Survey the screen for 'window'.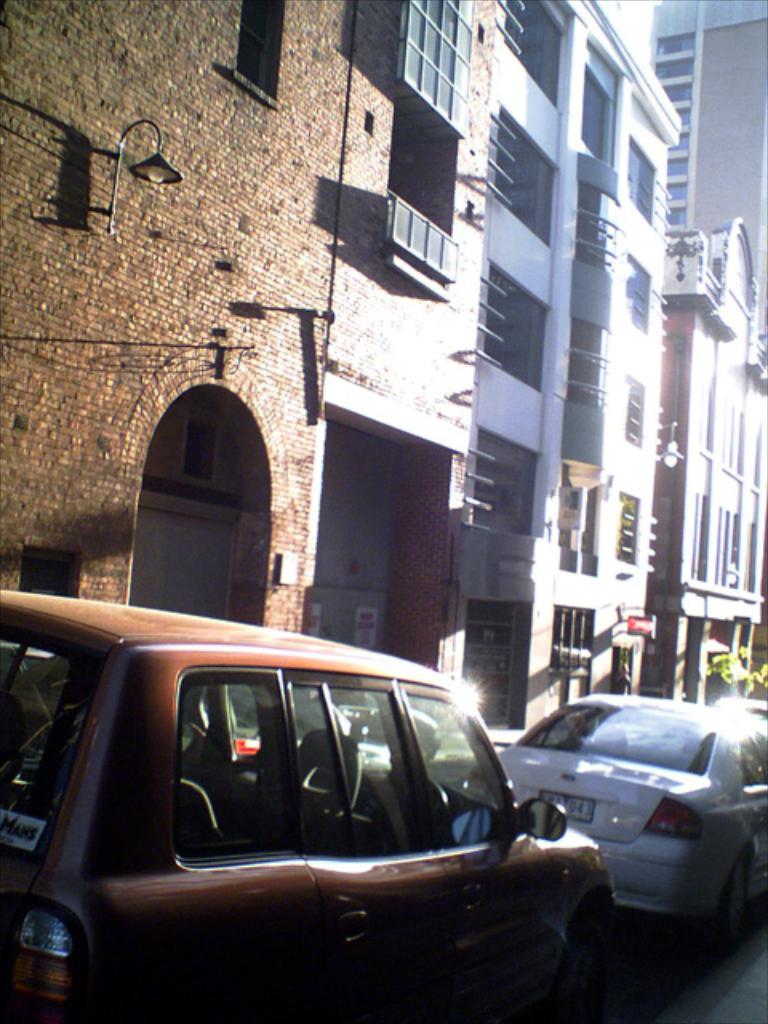
Survey found: Rect(578, 323, 600, 410).
